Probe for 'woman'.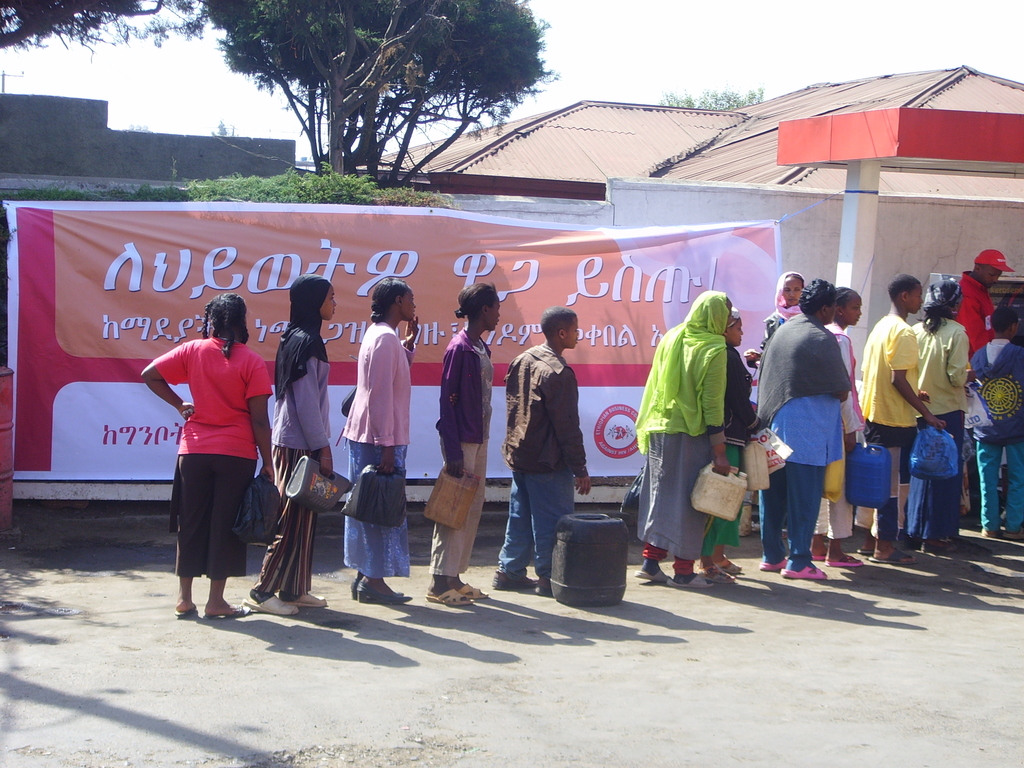
Probe result: x1=338, y1=274, x2=435, y2=604.
